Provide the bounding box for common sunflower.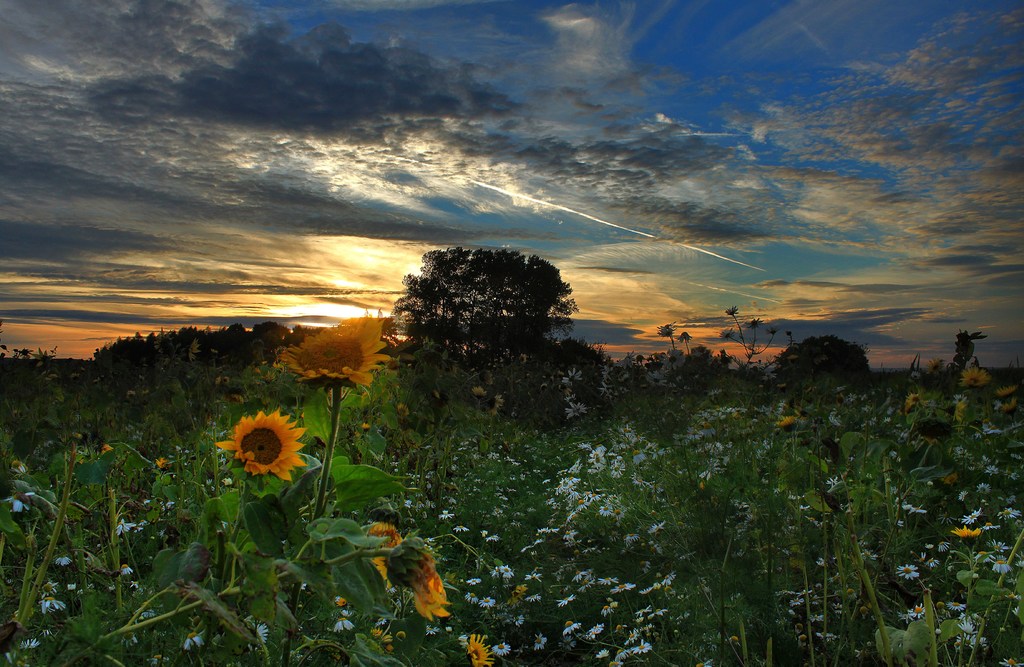
273,318,390,393.
